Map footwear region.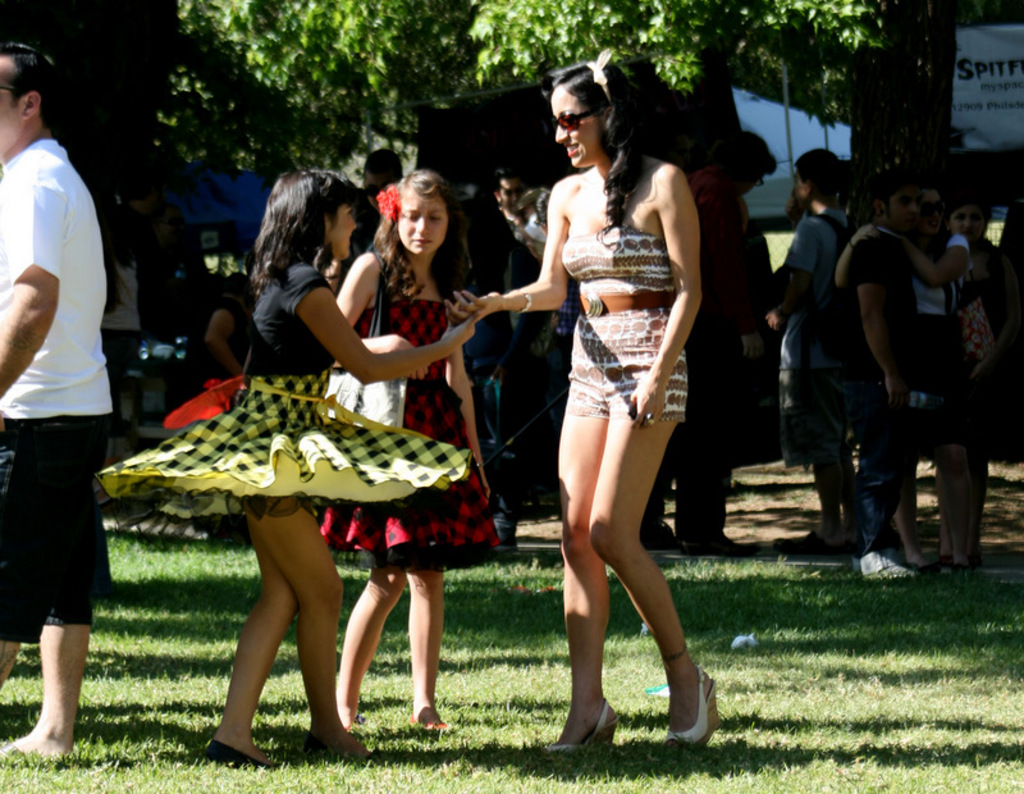
Mapped to 658 670 719 754.
